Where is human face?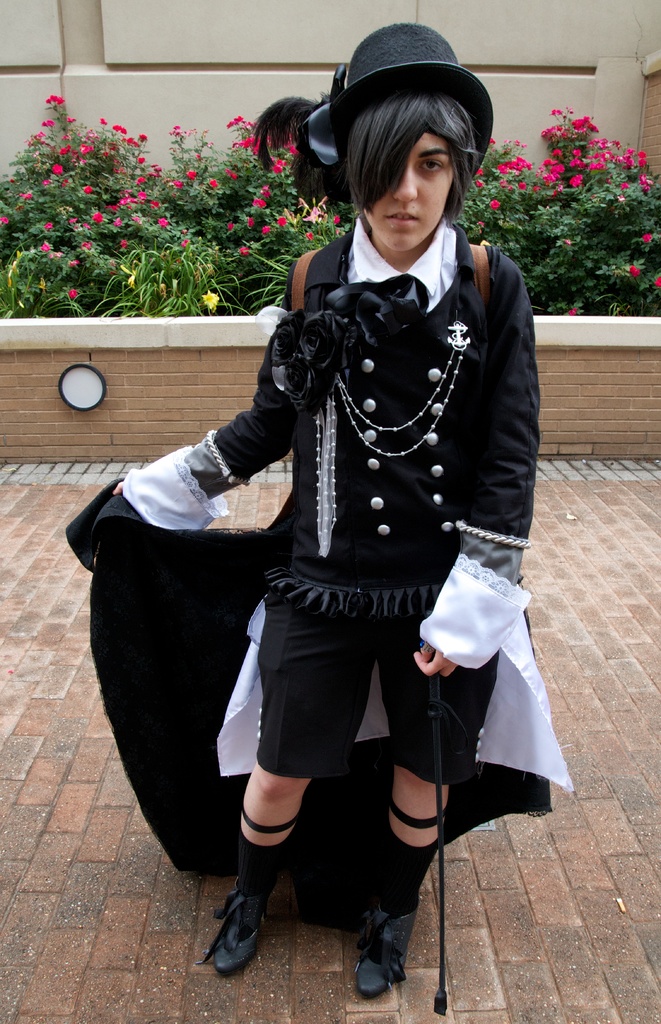
<box>361,136,436,260</box>.
